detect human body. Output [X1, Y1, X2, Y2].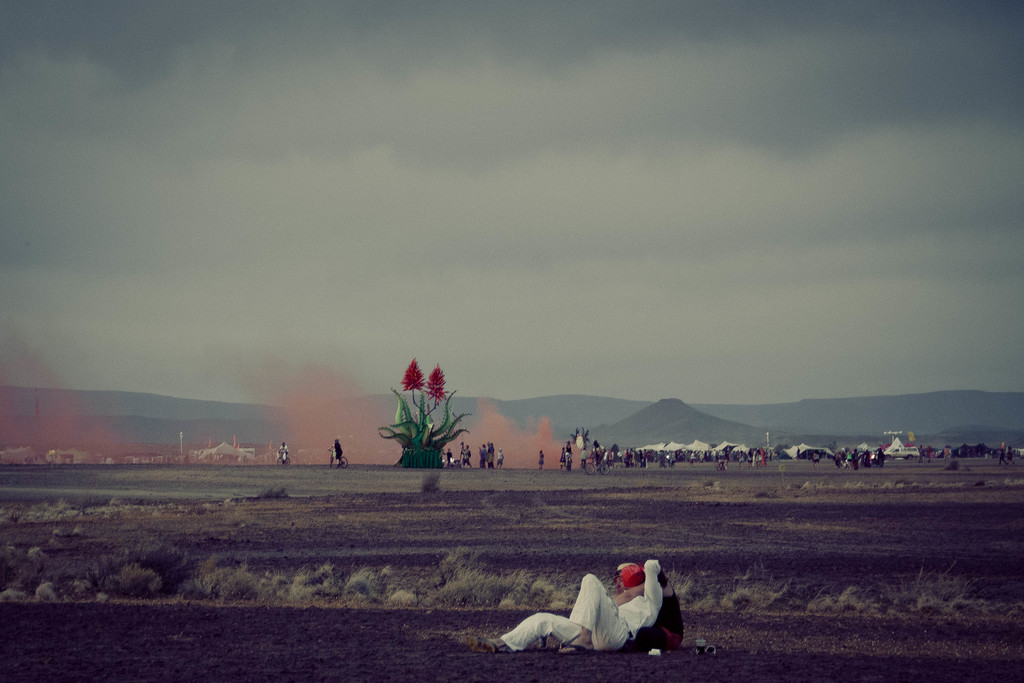
[564, 450, 568, 465].
